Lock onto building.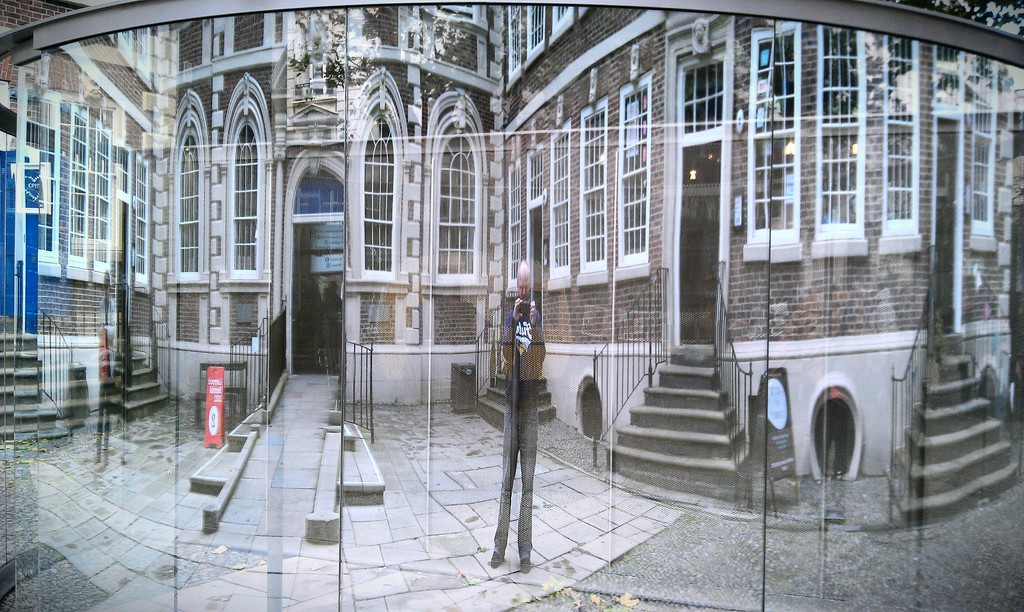
Locked: (x1=0, y1=0, x2=1023, y2=526).
